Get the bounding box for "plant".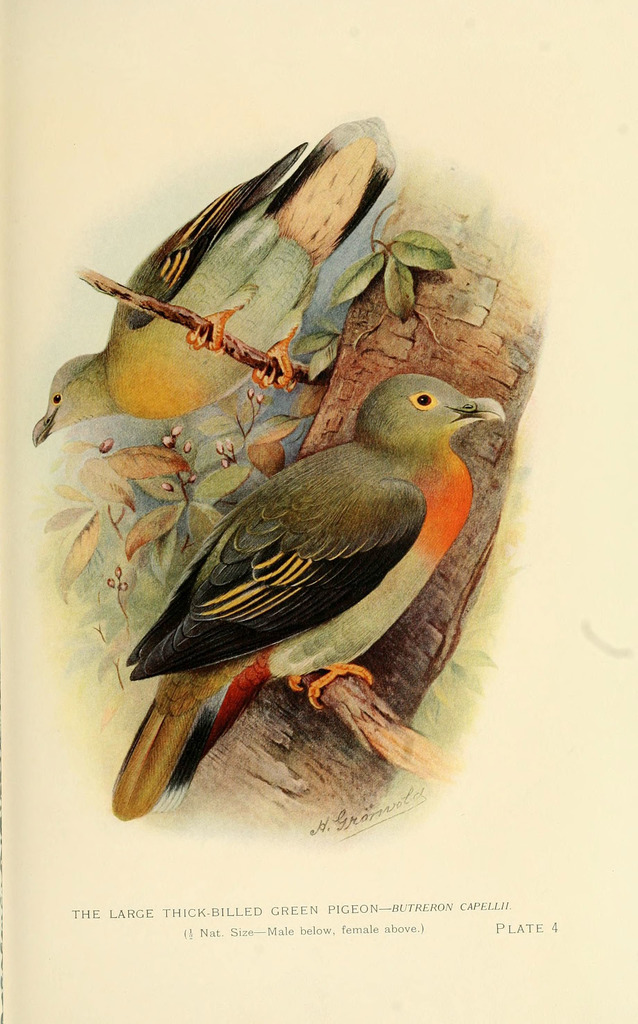
(x1=38, y1=199, x2=462, y2=744).
